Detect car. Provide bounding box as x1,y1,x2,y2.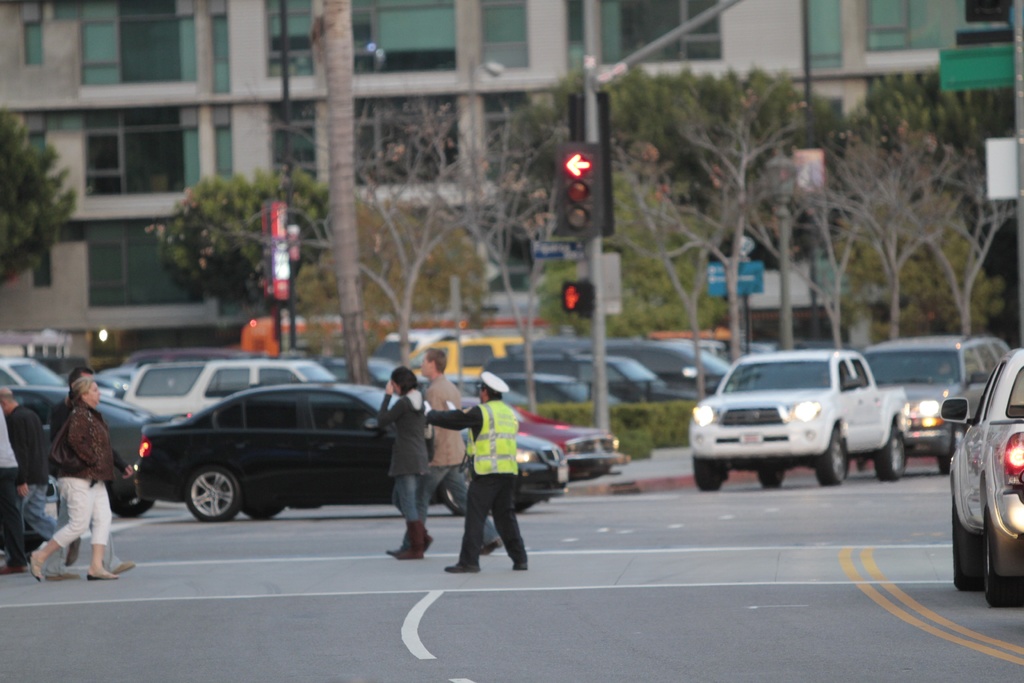
862,334,1010,470.
